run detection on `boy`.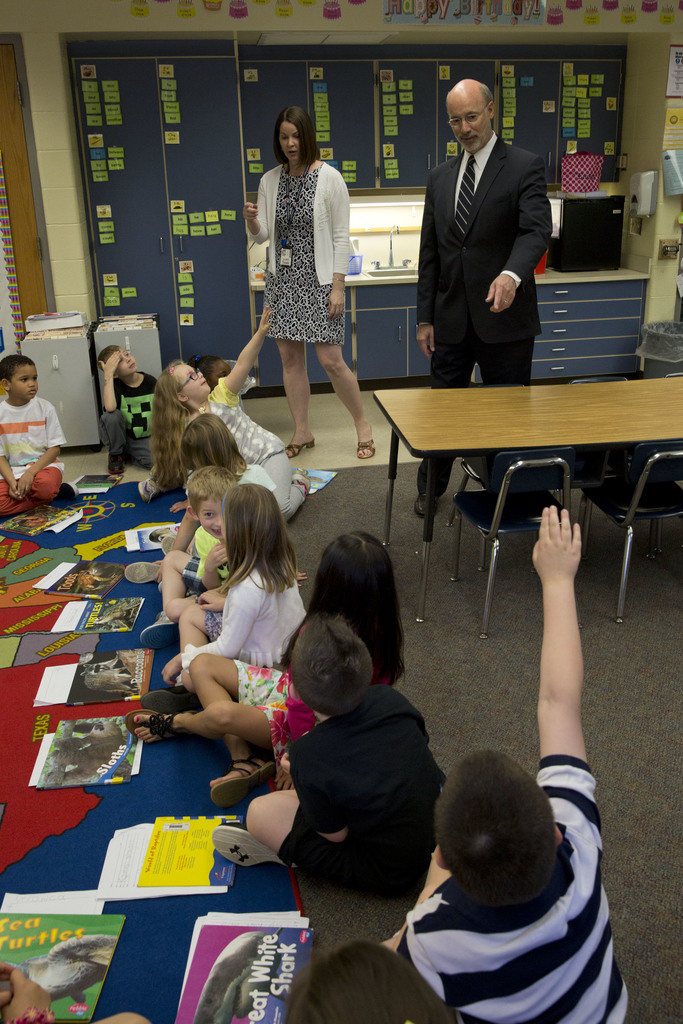
Result: <region>0, 356, 66, 520</region>.
